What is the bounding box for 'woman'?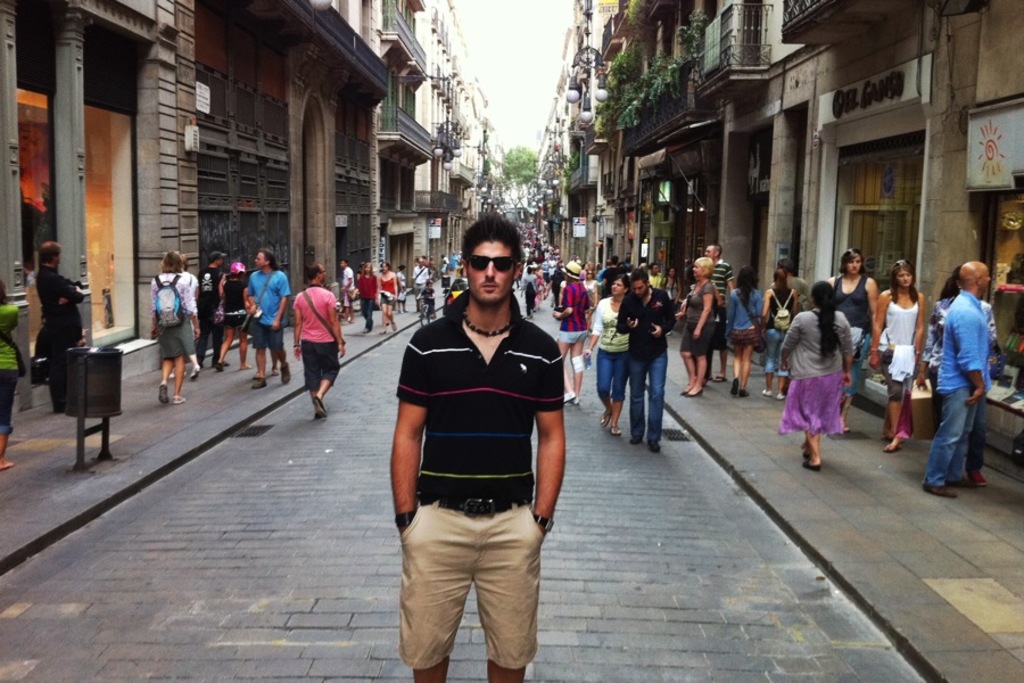
724/261/765/395.
